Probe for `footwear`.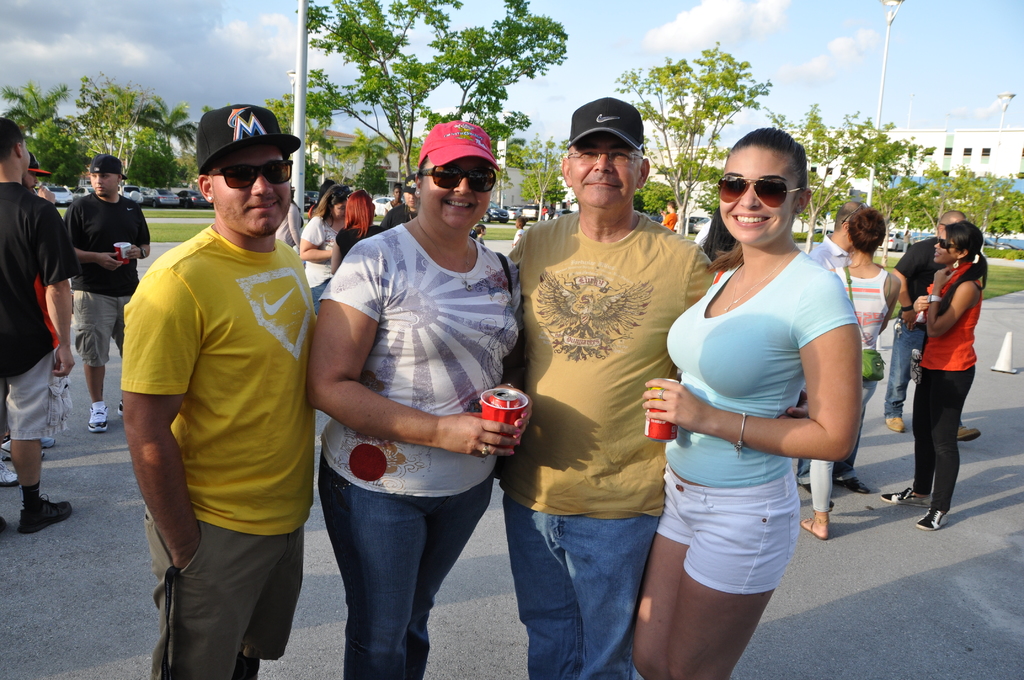
Probe result: select_region(0, 461, 18, 492).
